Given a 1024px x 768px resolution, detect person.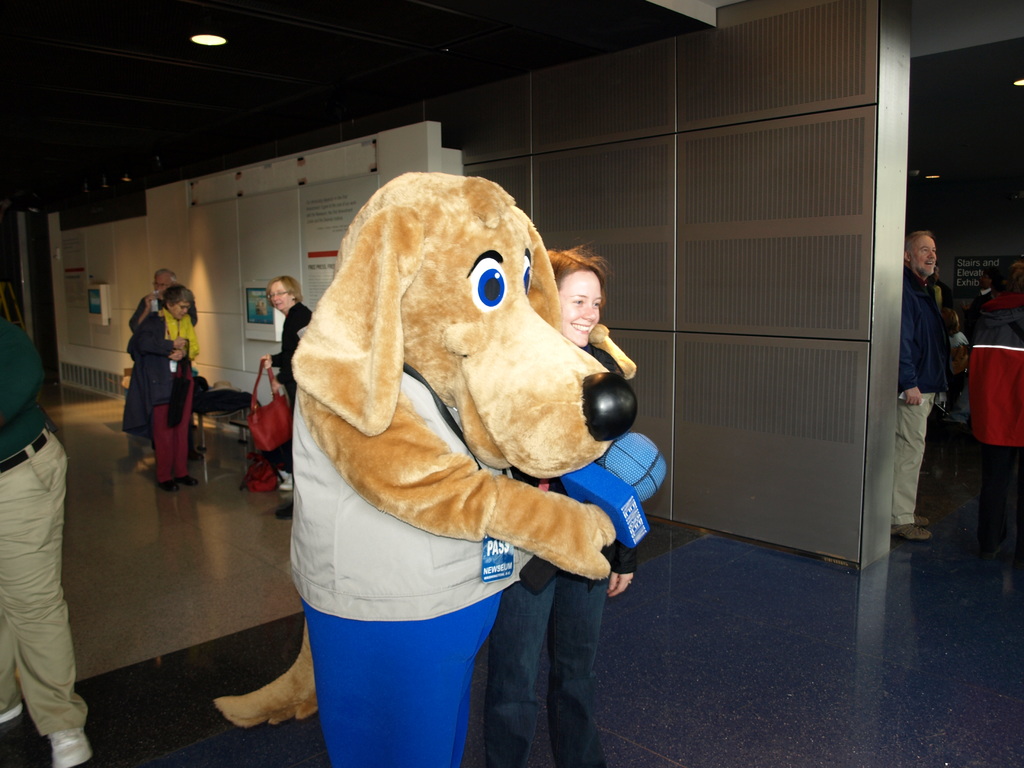
104:255:190:520.
